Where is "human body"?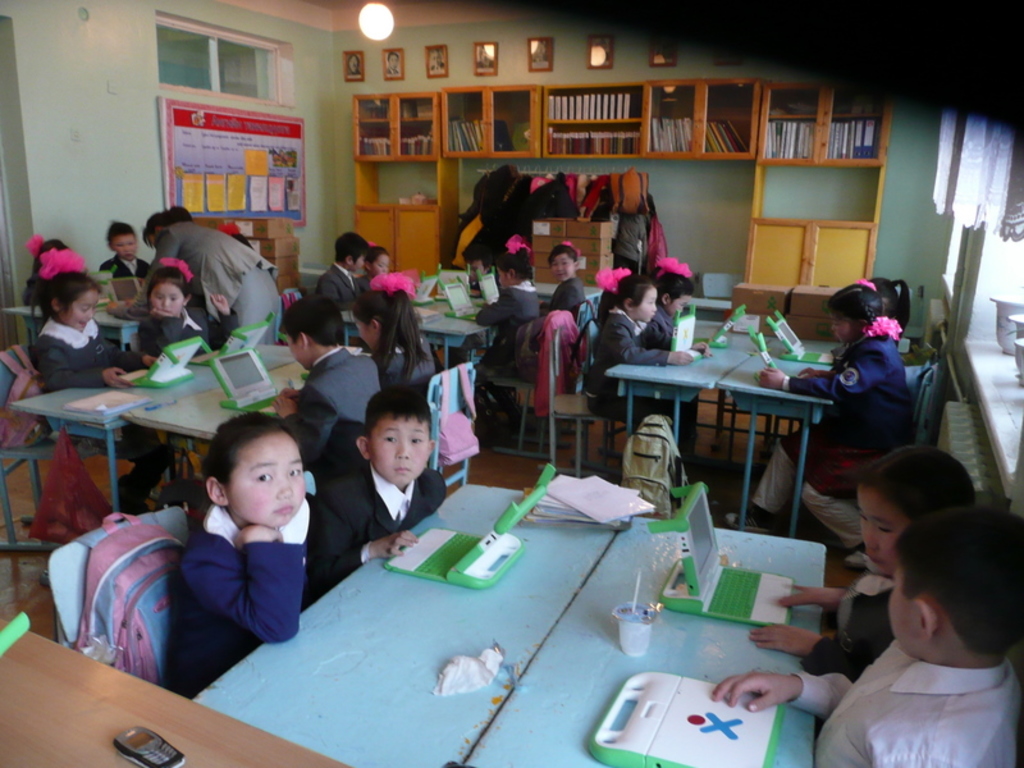
crop(547, 237, 588, 319).
